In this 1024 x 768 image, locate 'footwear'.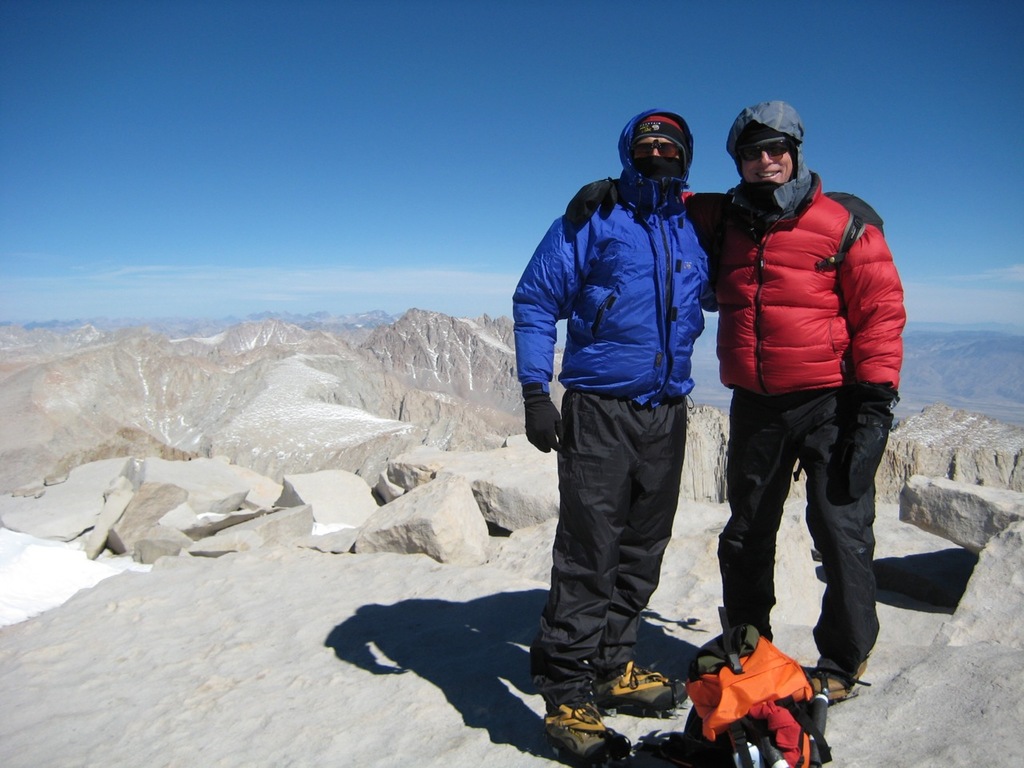
Bounding box: locate(542, 698, 634, 767).
